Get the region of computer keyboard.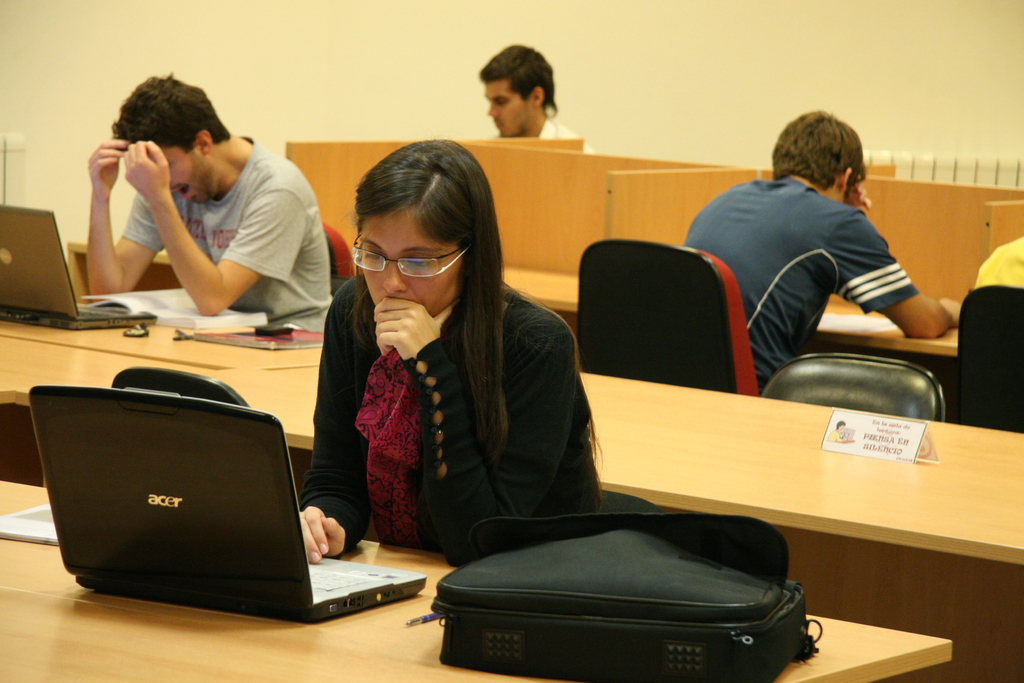
<region>81, 304, 116, 317</region>.
